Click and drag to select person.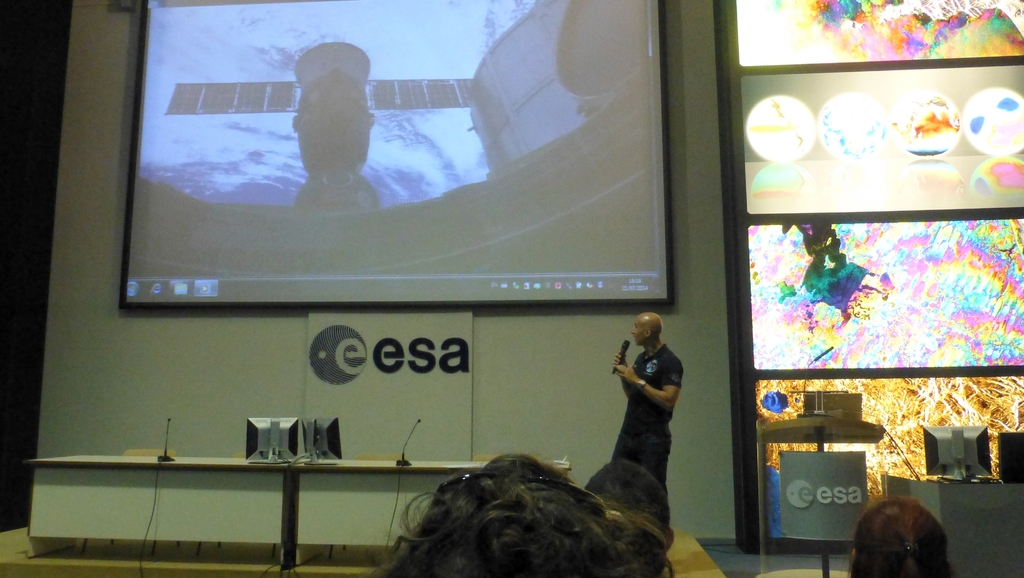
Selection: detection(850, 496, 952, 577).
